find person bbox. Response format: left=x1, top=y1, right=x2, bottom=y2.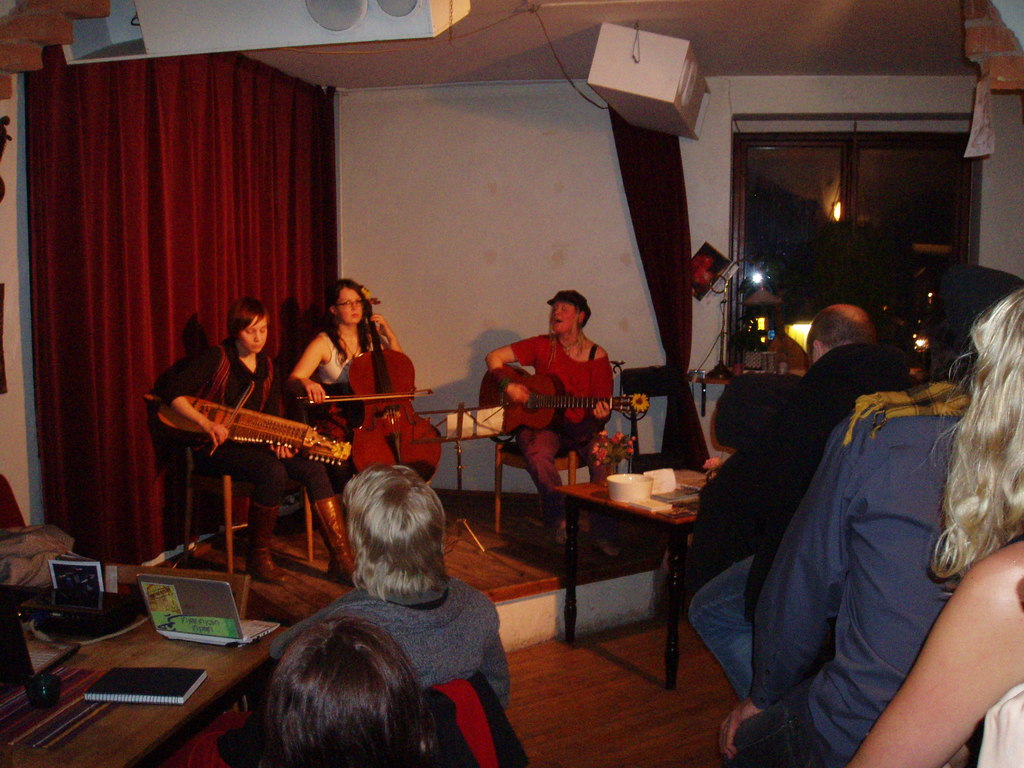
left=158, top=296, right=362, bottom=590.
